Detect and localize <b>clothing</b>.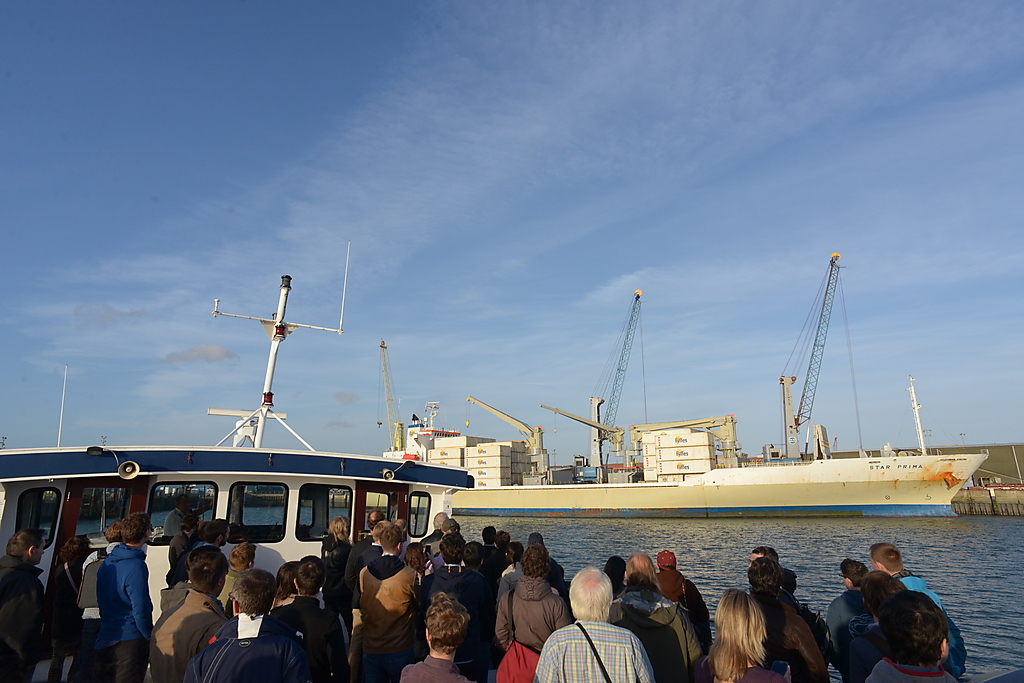
Localized at [x1=821, y1=595, x2=865, y2=678].
